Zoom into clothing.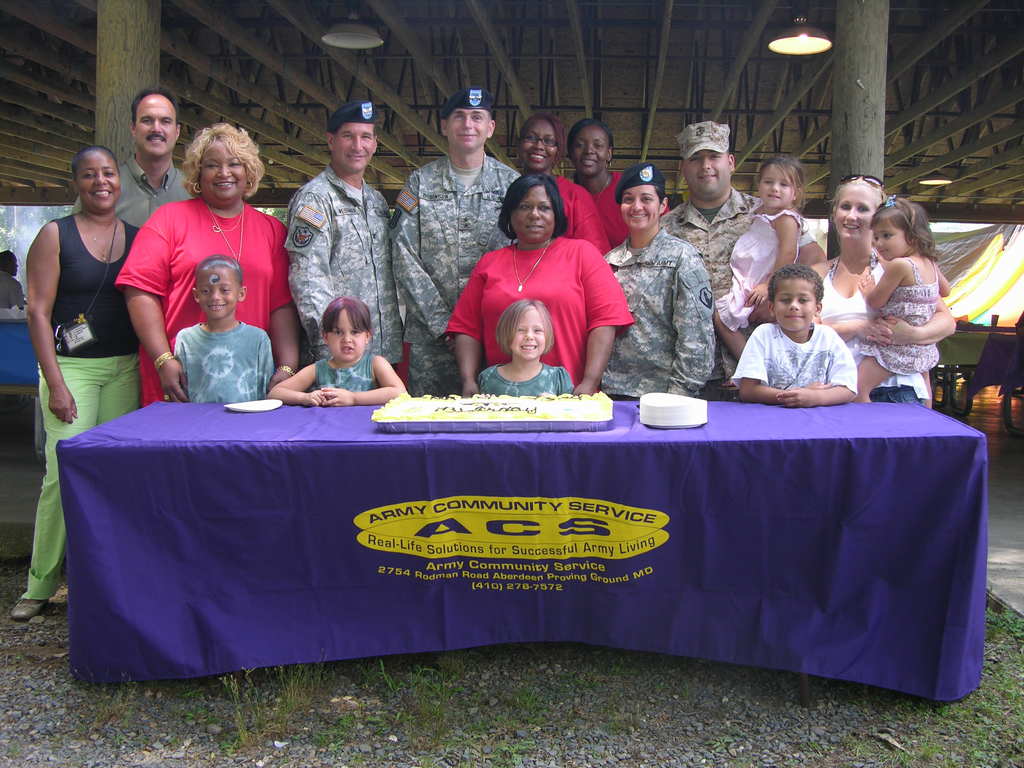
Zoom target: left=282, top=164, right=407, bottom=378.
